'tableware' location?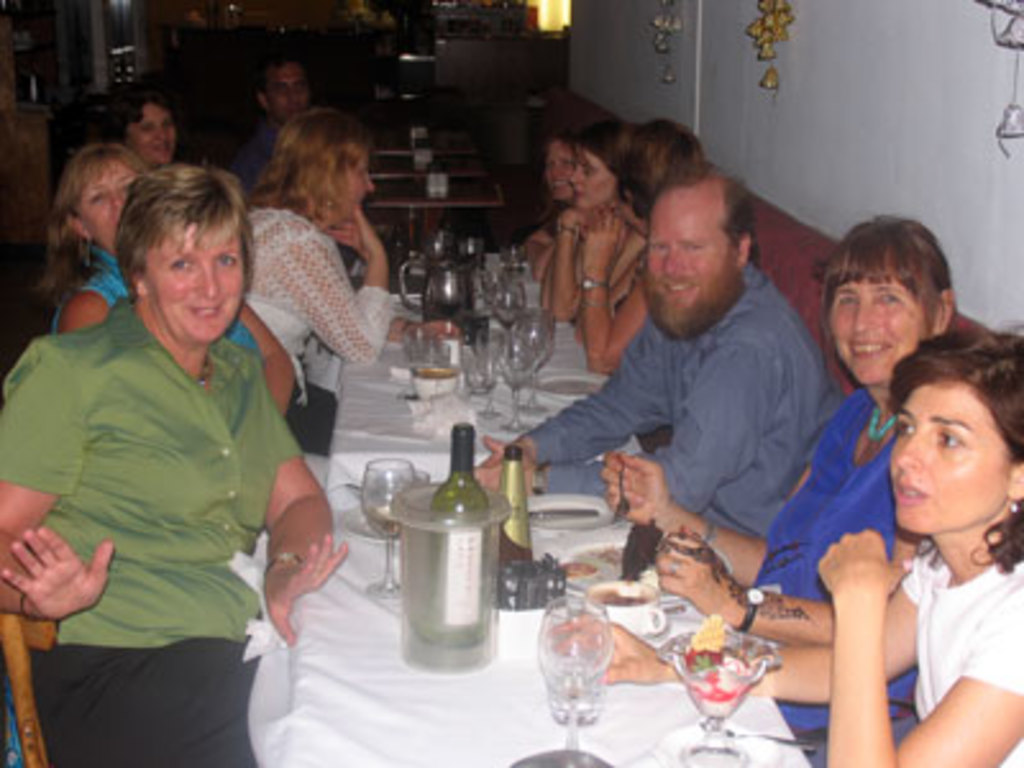
525, 484, 622, 530
